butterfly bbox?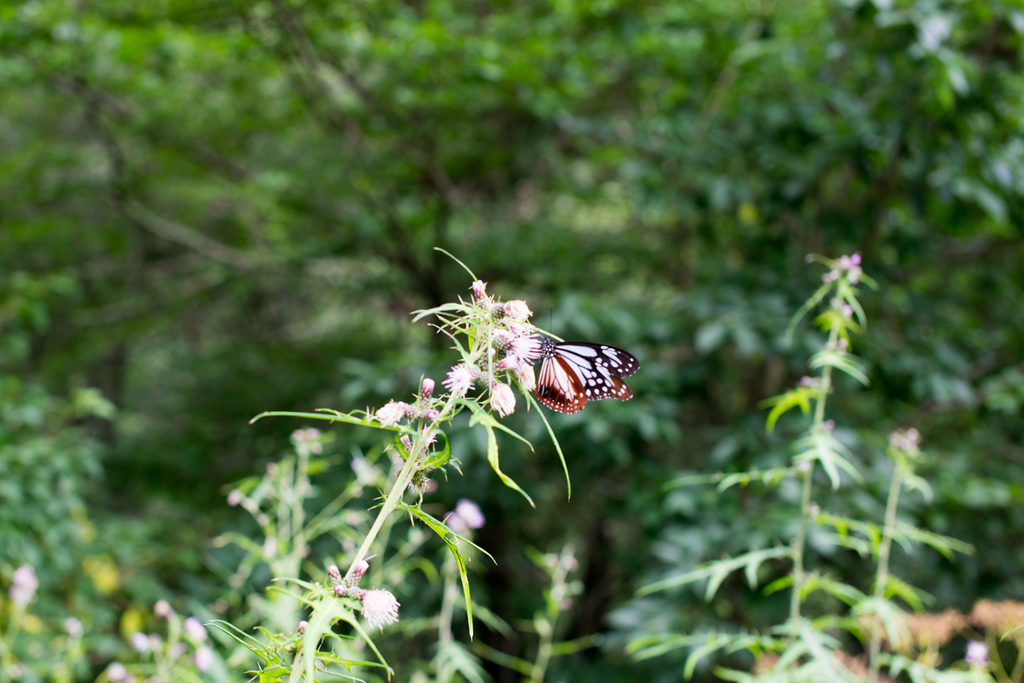
BBox(522, 323, 628, 419)
